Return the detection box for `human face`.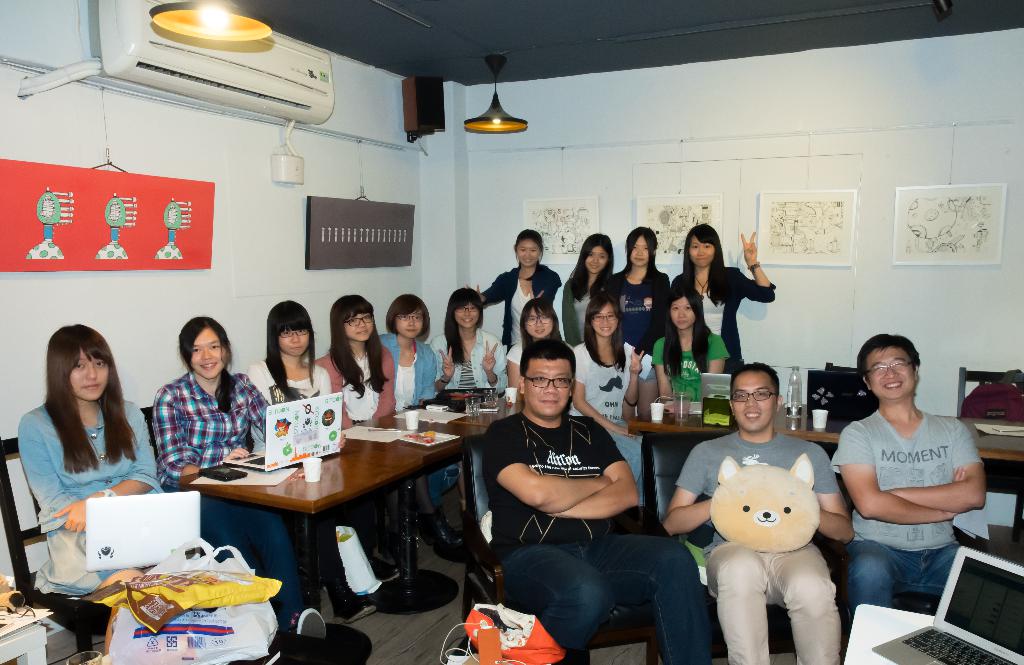
[396, 307, 423, 339].
